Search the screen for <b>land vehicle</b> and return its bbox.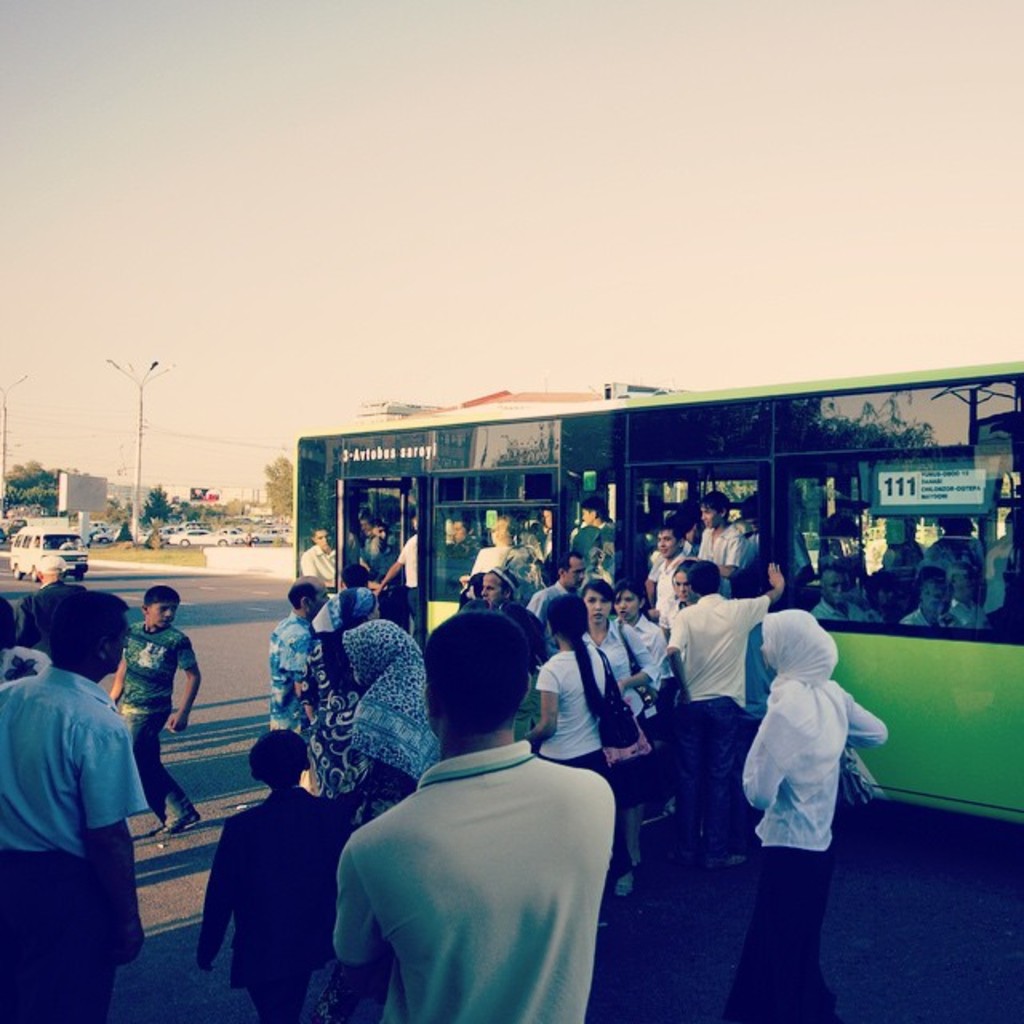
Found: 294 366 1022 822.
